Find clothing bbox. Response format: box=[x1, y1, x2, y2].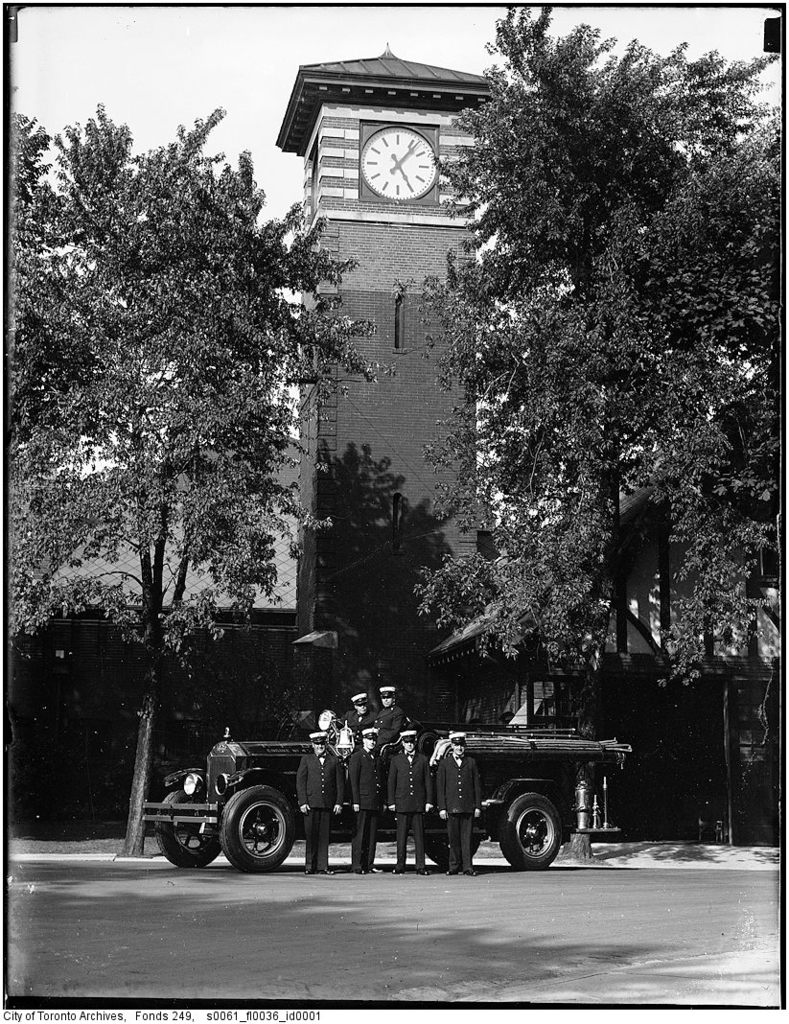
box=[290, 748, 342, 875].
